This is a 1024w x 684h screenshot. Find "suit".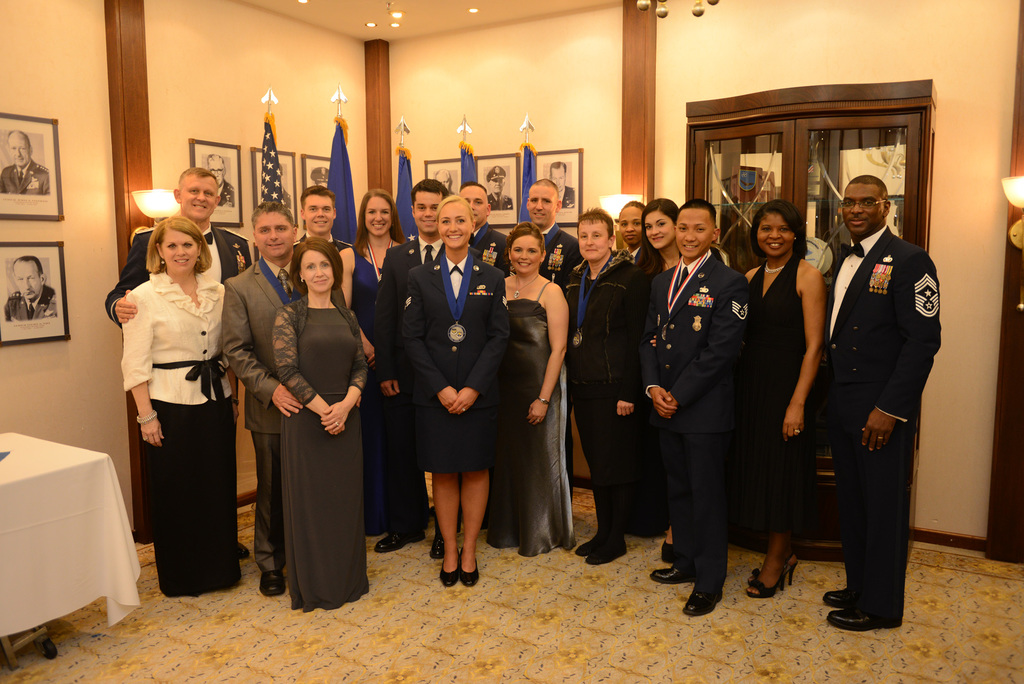
Bounding box: left=563, top=188, right=577, bottom=209.
